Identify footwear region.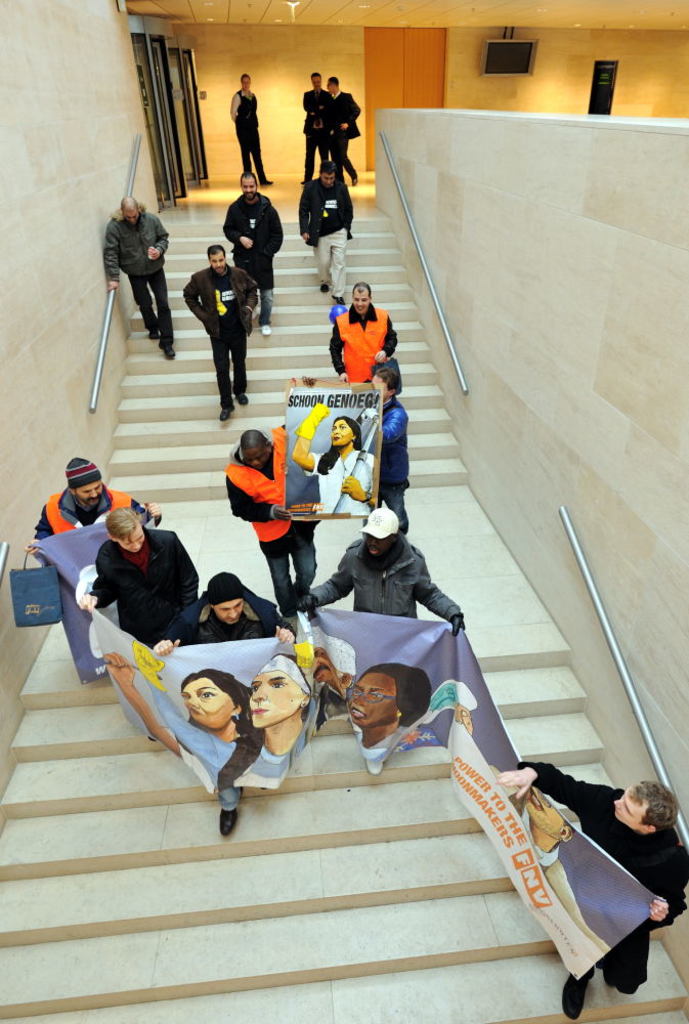
Region: crop(319, 282, 331, 296).
